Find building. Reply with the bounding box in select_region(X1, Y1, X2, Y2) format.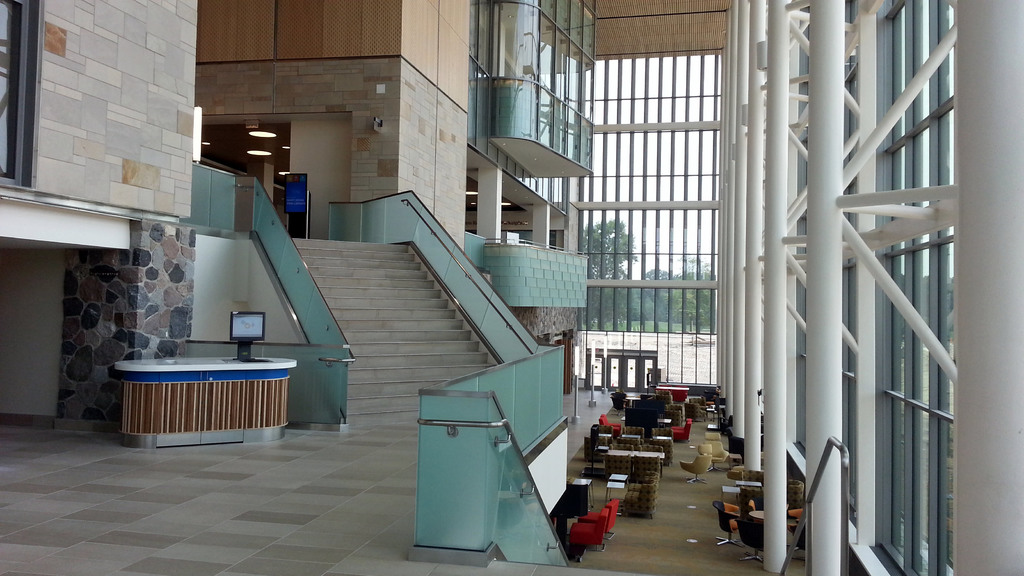
select_region(0, 0, 1023, 575).
